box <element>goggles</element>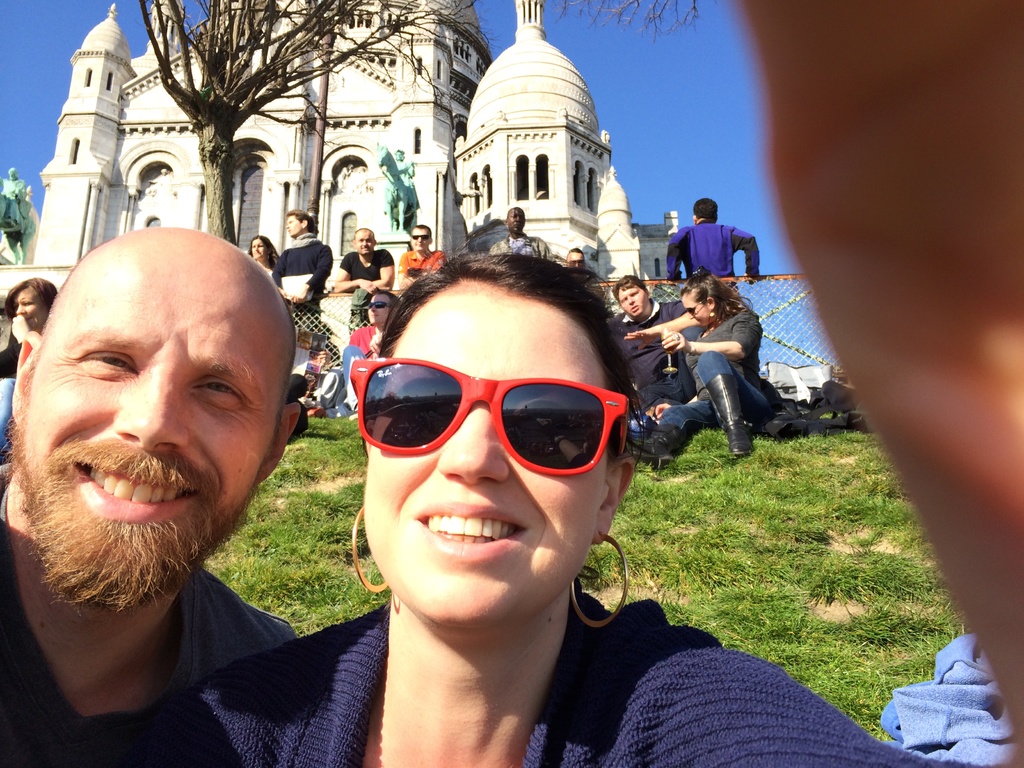
<bbox>406, 230, 432, 241</bbox>
